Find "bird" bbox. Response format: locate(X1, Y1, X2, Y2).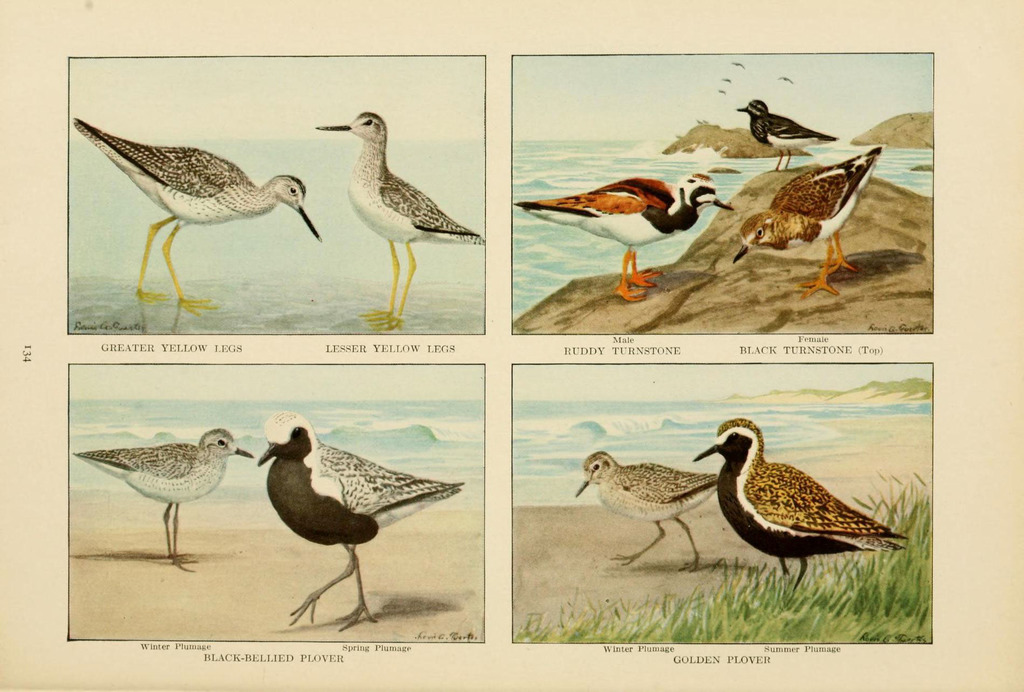
locate(696, 121, 698, 122).
